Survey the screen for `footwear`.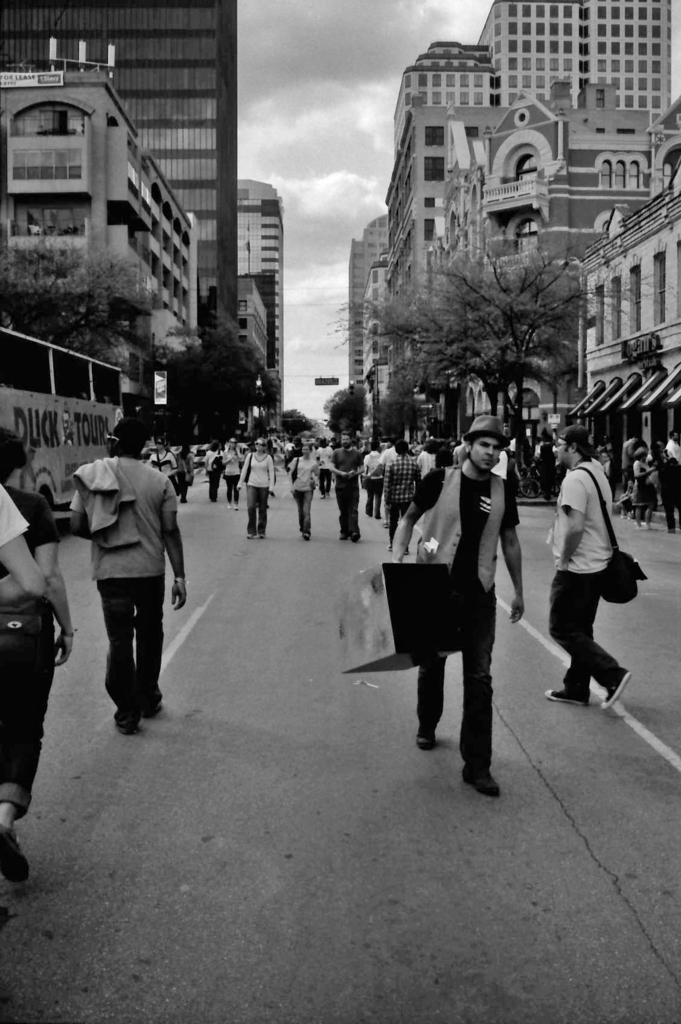
Survey found: (left=244, top=532, right=254, bottom=542).
